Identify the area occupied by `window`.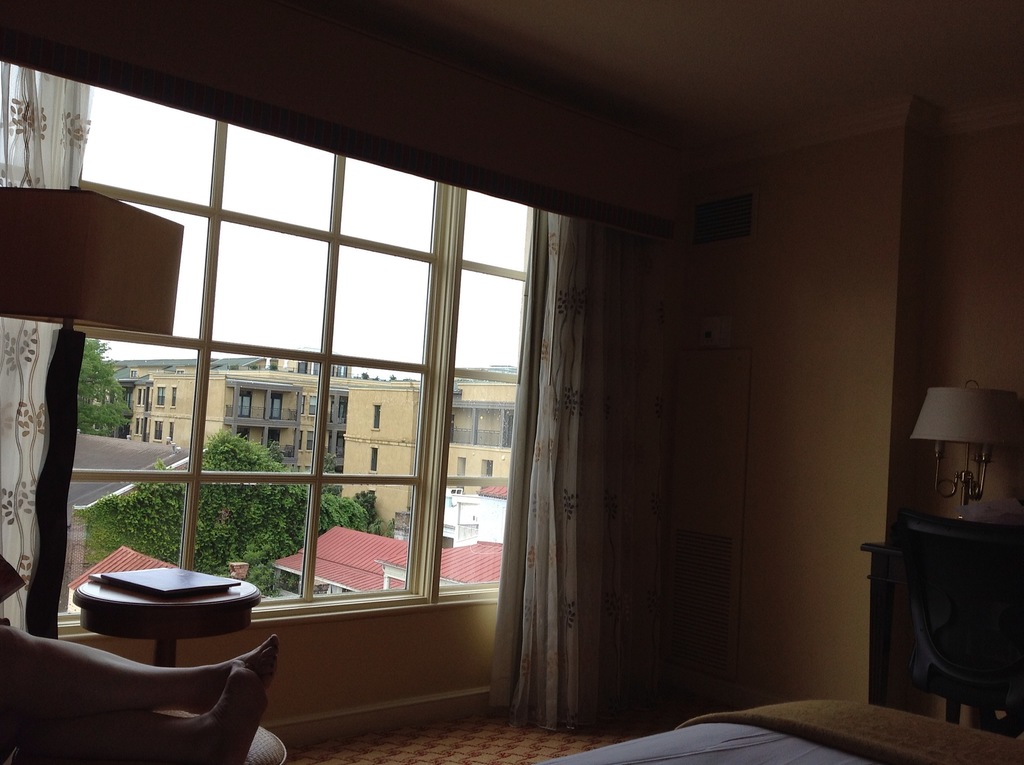
Area: select_region(154, 419, 168, 440).
